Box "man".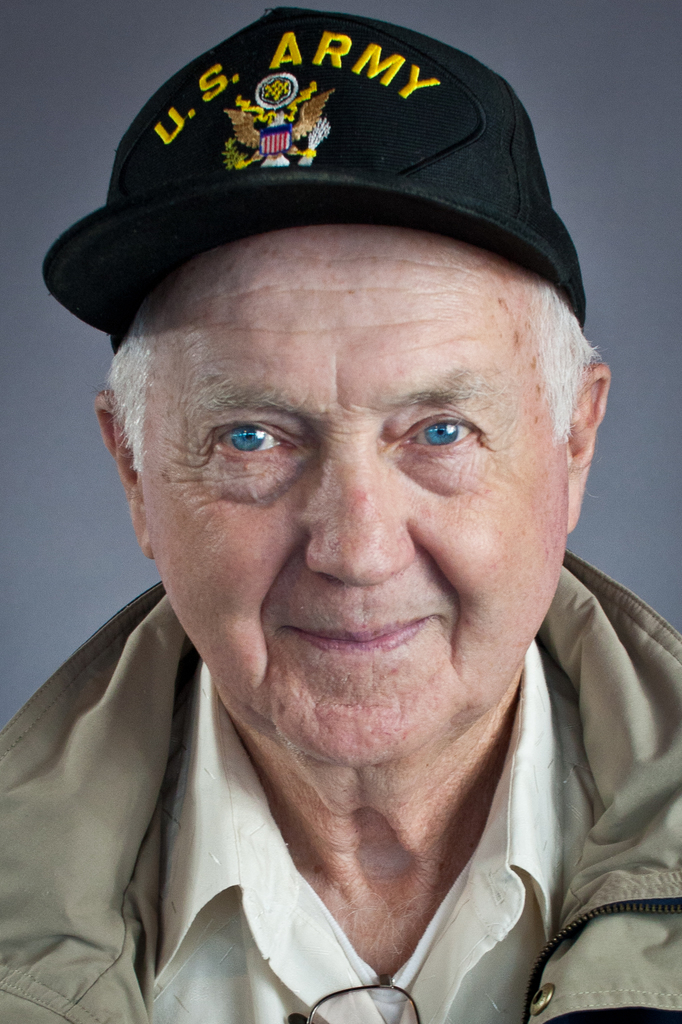
(0,72,678,1023).
